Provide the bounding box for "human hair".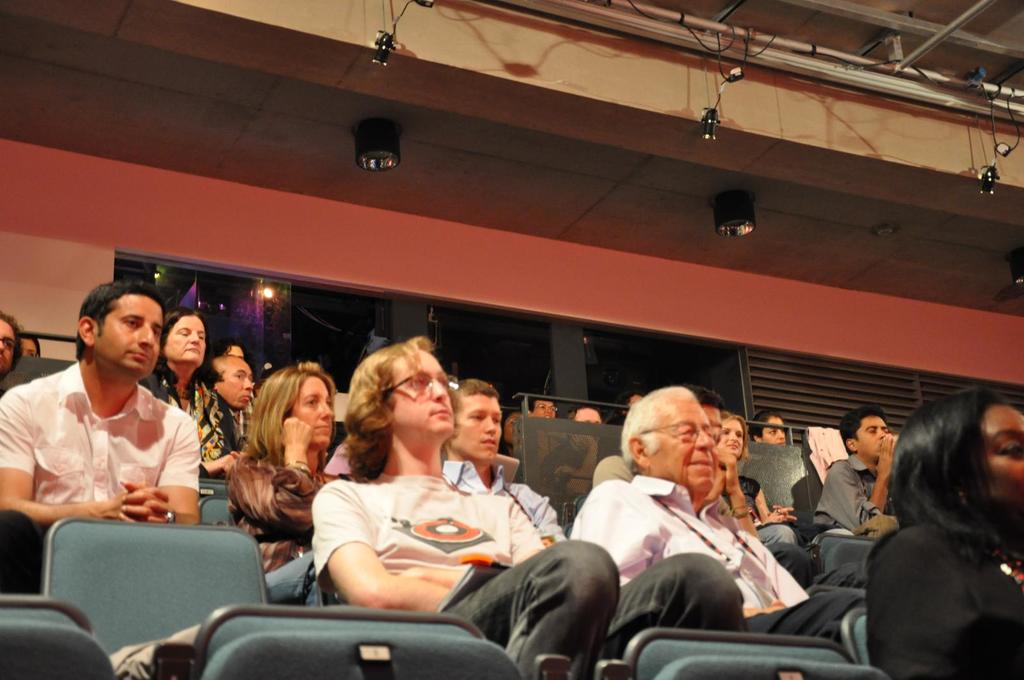
l=747, t=410, r=781, b=443.
